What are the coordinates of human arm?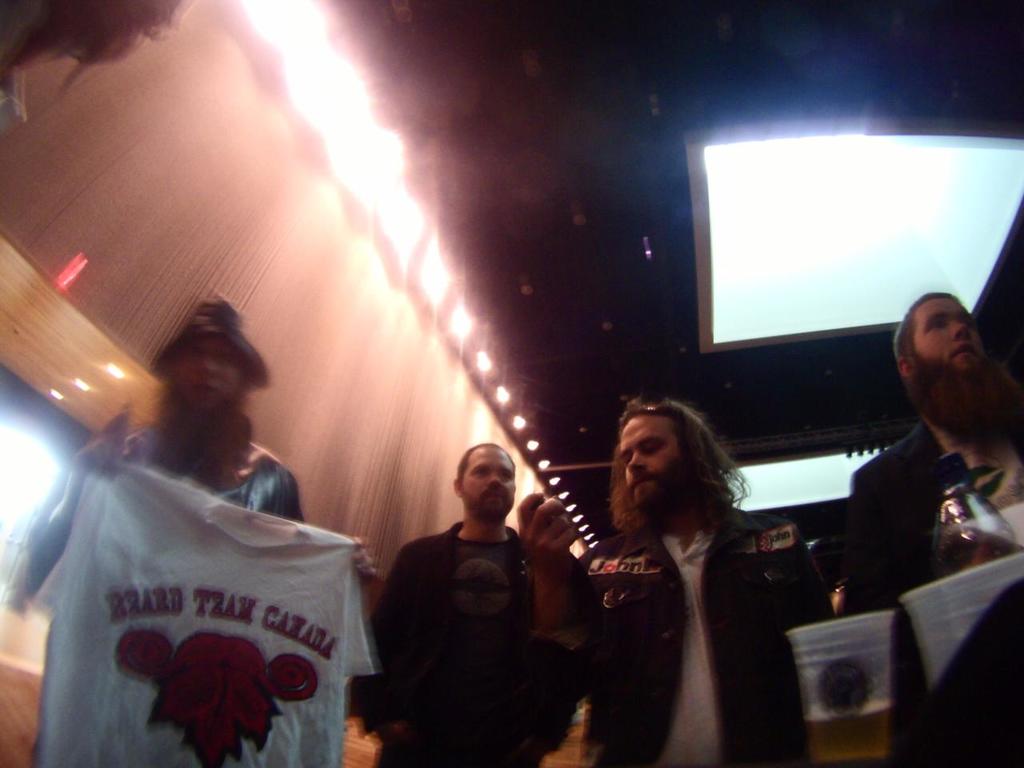
(518,489,589,721).
